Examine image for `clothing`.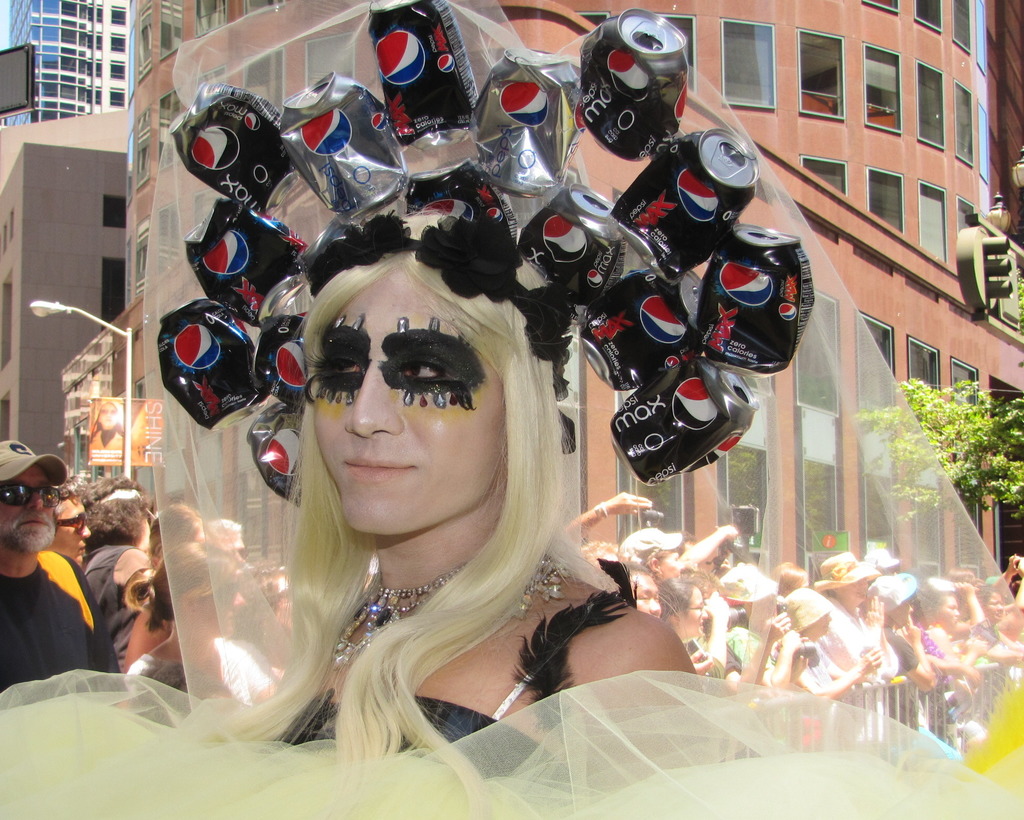
Examination result: <bbox>275, 590, 613, 784</bbox>.
